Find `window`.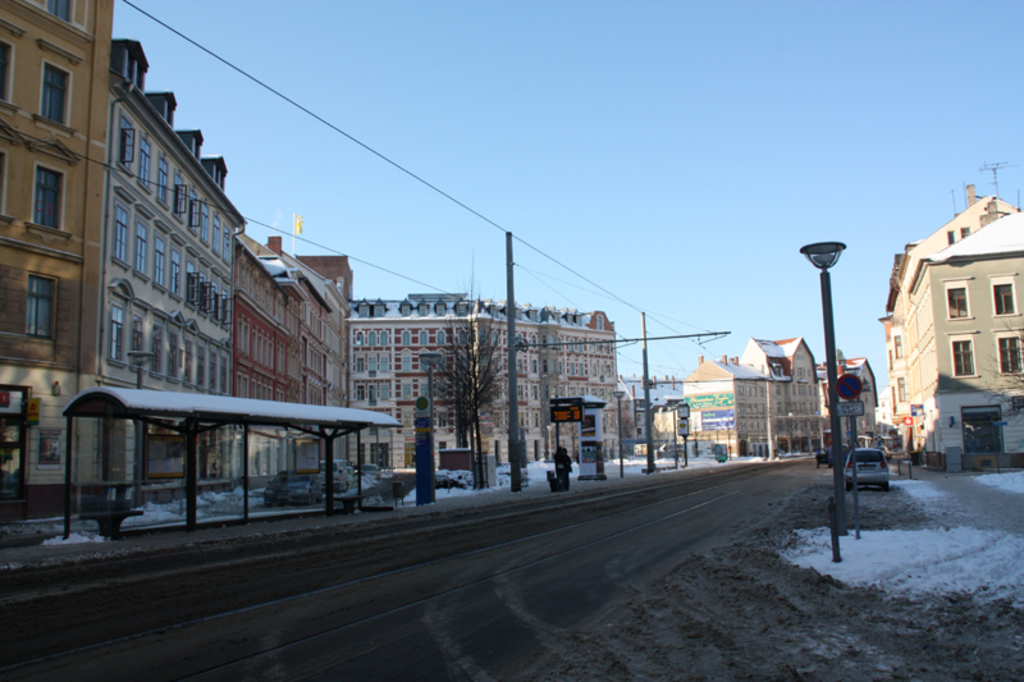
[x1=114, y1=107, x2=134, y2=174].
